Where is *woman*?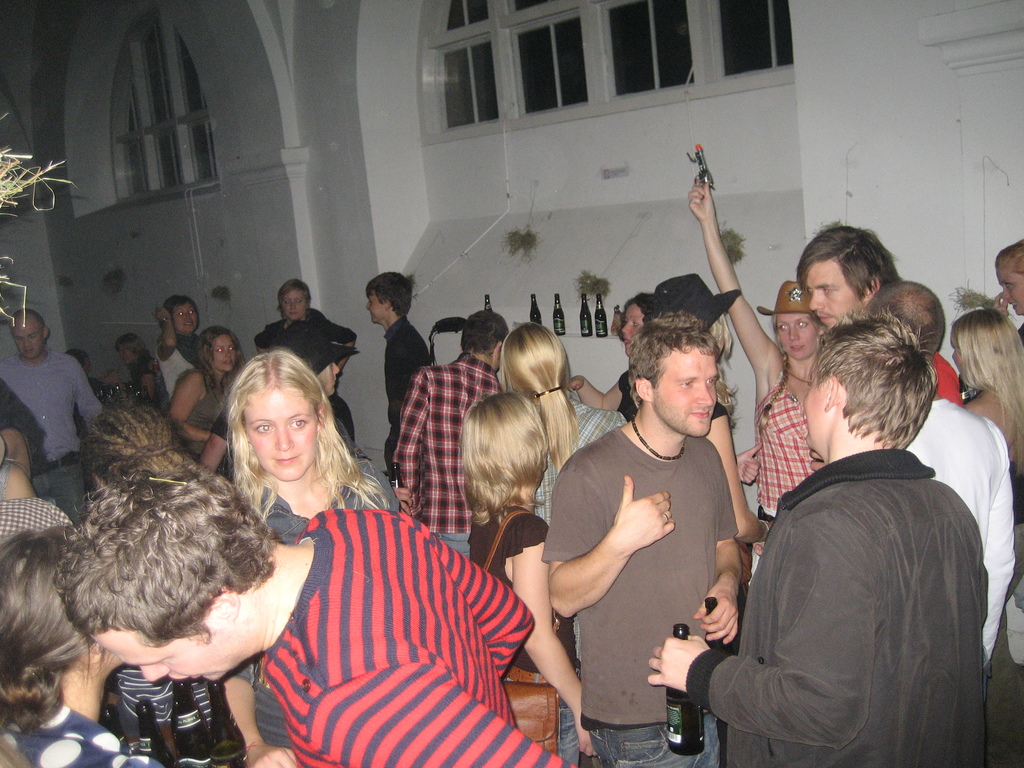
<region>0, 524, 170, 767</region>.
